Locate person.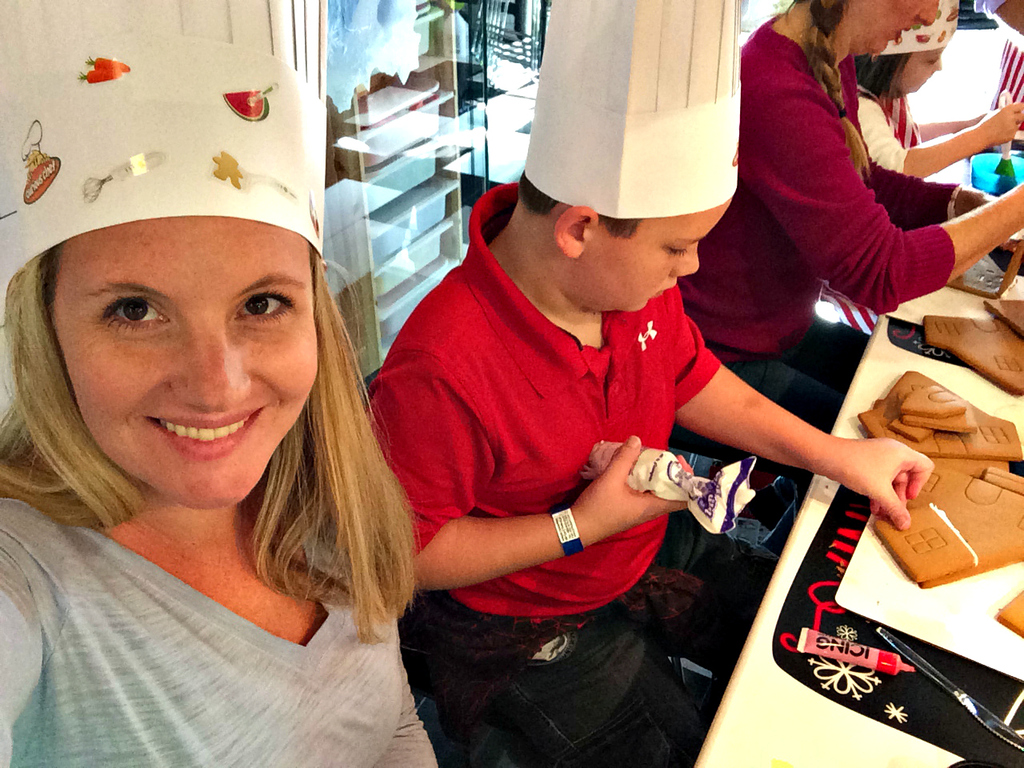
Bounding box: crop(852, 0, 1023, 178).
